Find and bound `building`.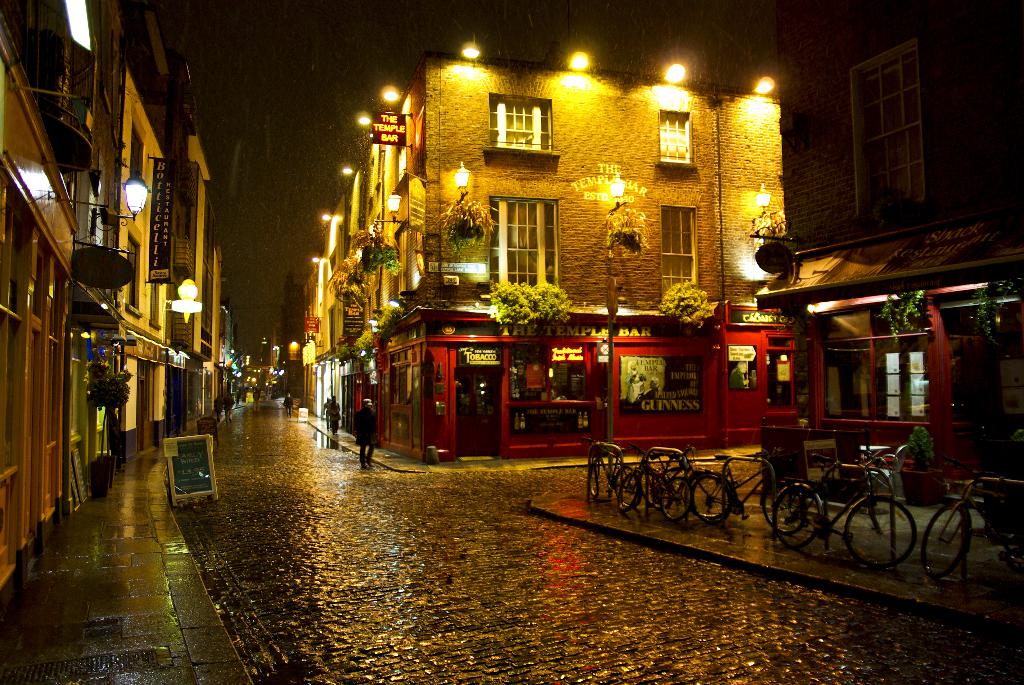
Bound: locate(298, 54, 791, 443).
